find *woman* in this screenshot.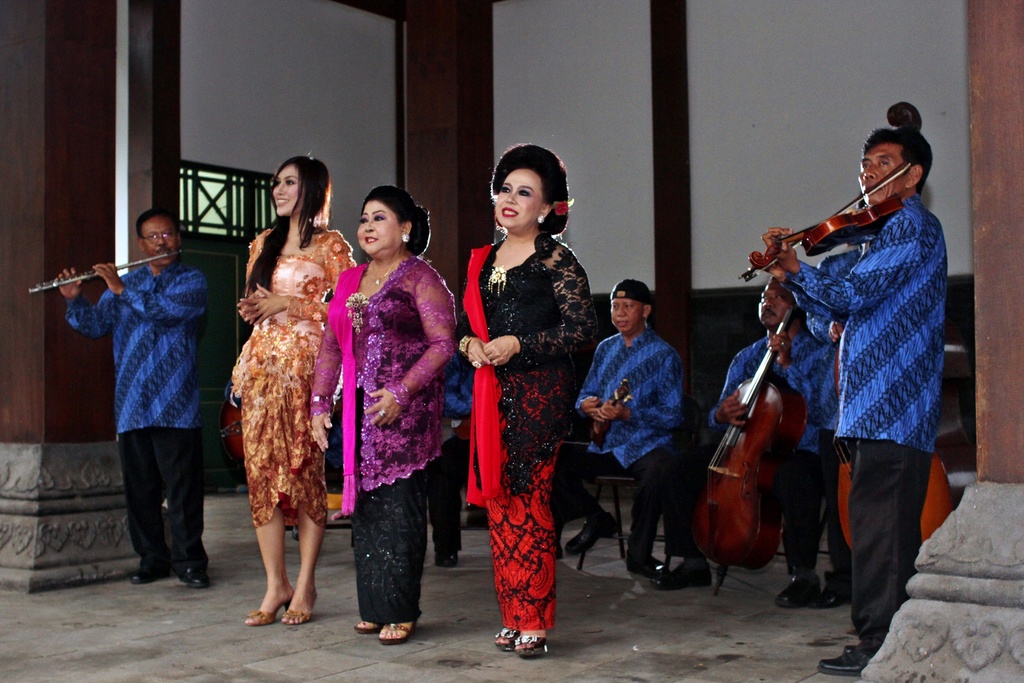
The bounding box for *woman* is locate(454, 181, 613, 607).
